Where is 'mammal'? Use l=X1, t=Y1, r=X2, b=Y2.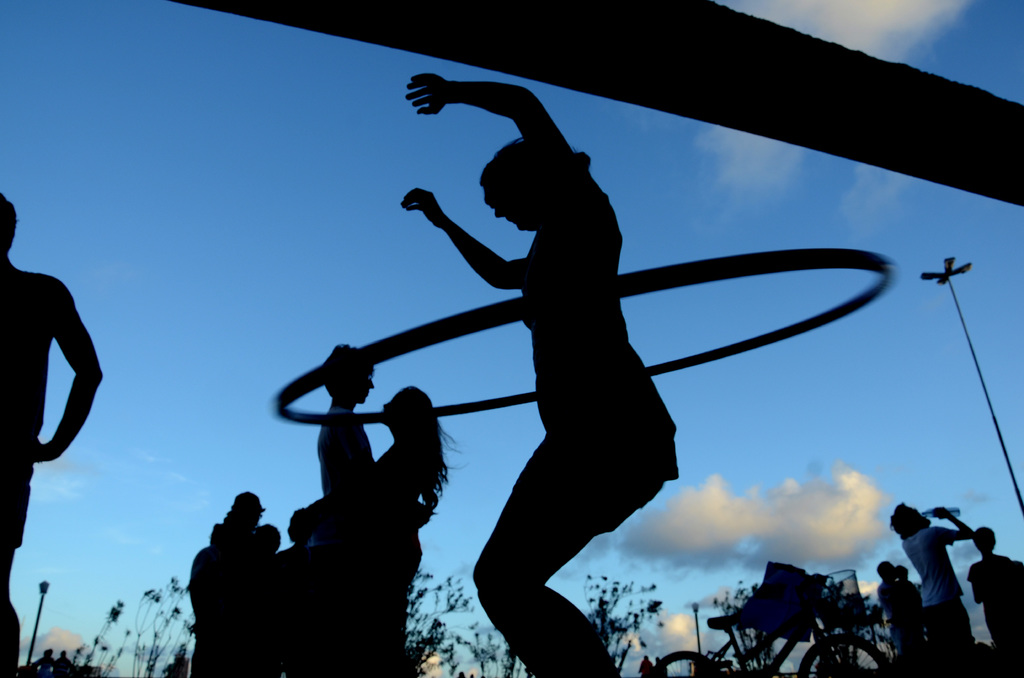
l=254, t=520, r=282, b=554.
